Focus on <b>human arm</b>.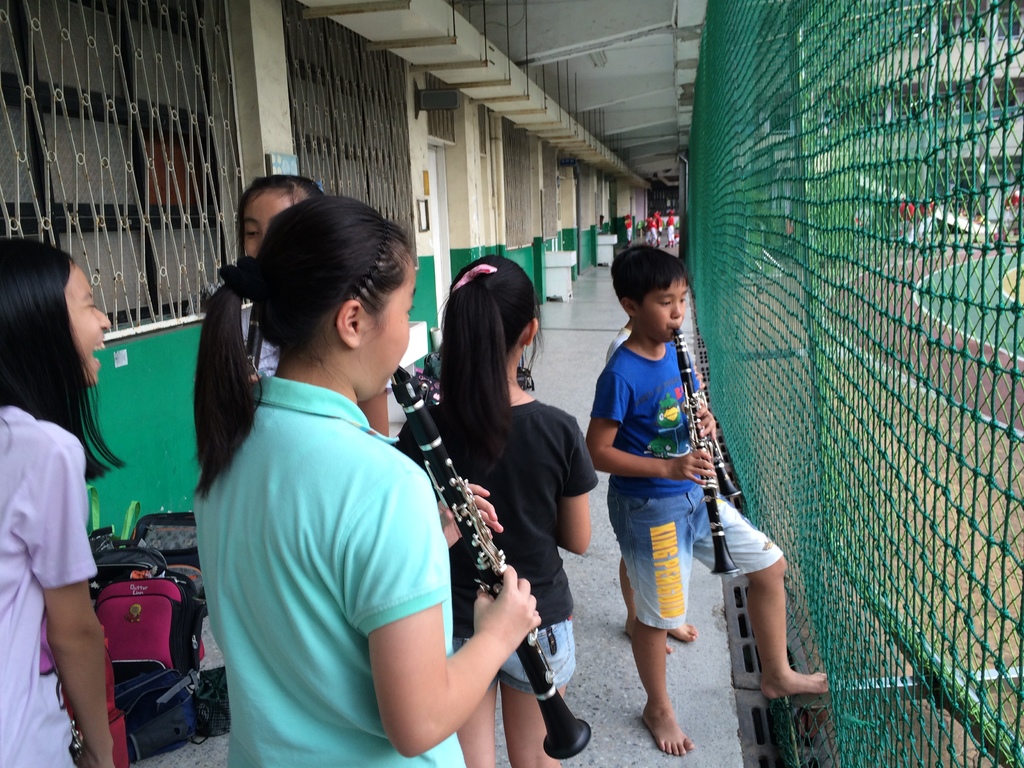
Focused at crop(36, 435, 120, 767).
